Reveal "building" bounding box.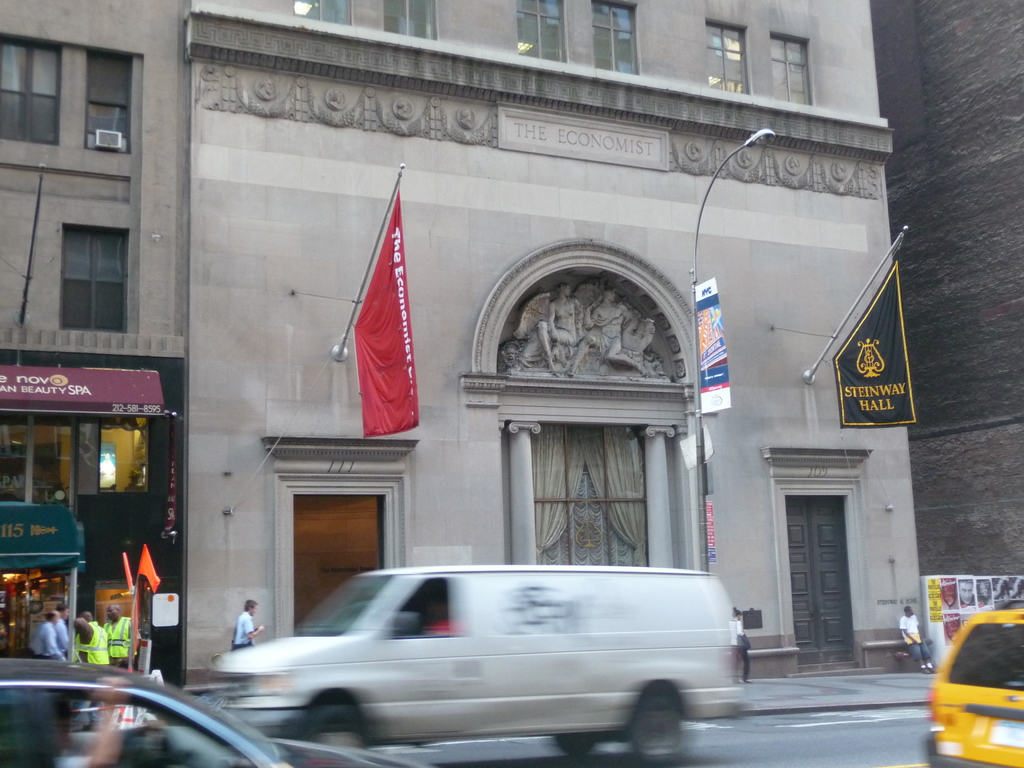
Revealed: select_region(181, 0, 934, 698).
